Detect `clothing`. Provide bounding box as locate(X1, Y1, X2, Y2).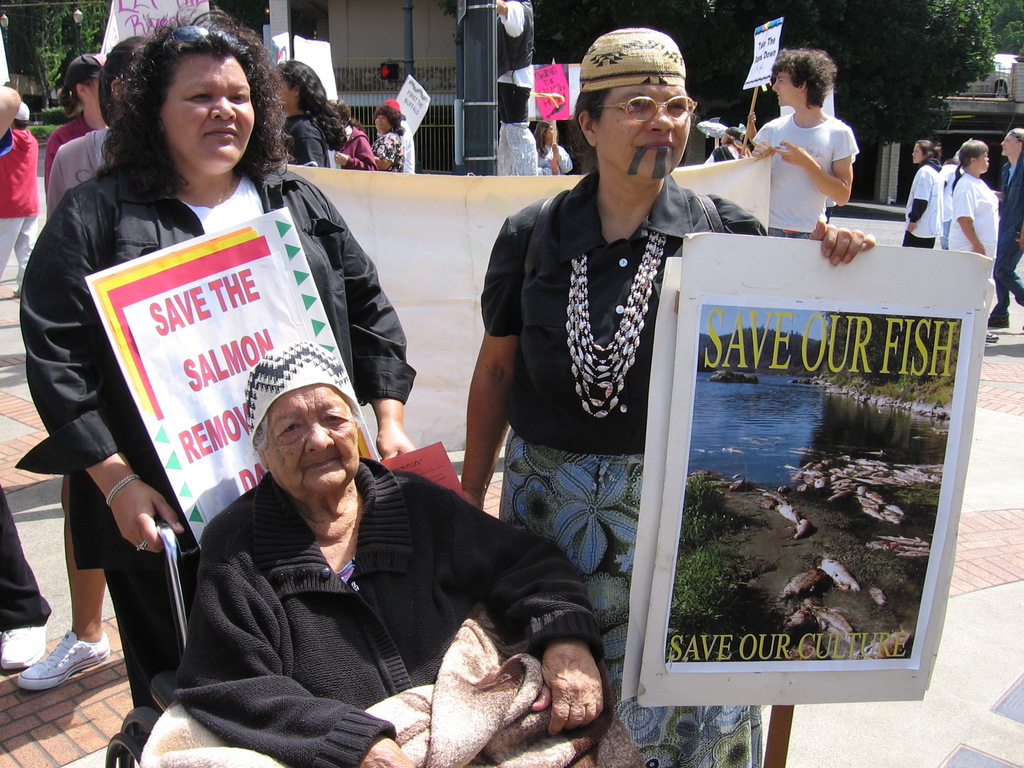
locate(369, 129, 400, 170).
